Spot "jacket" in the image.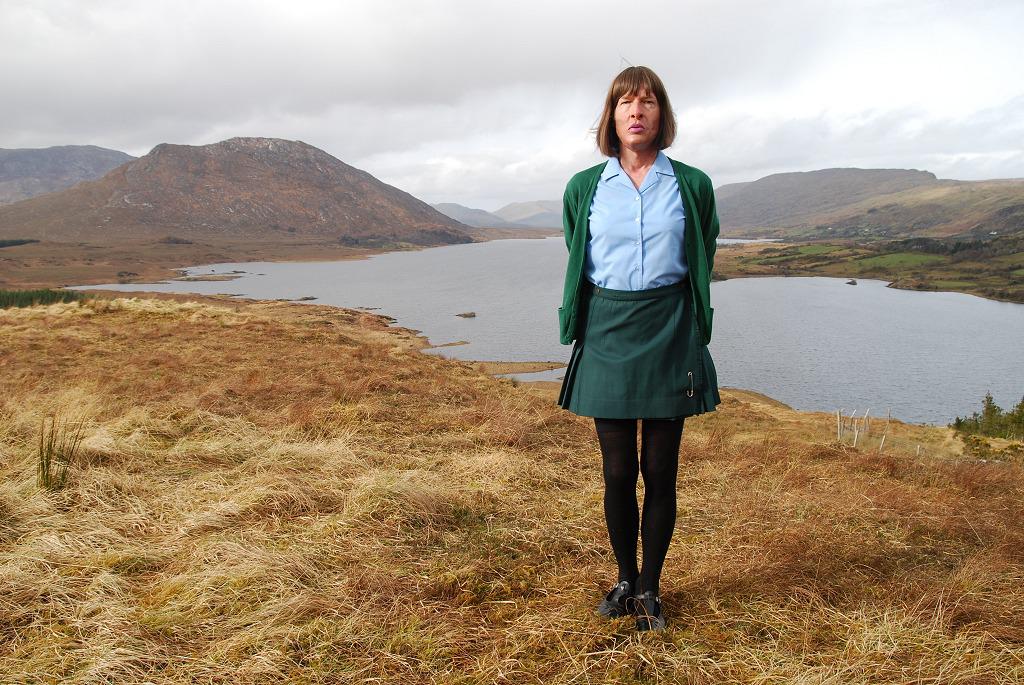
"jacket" found at detection(559, 162, 721, 347).
